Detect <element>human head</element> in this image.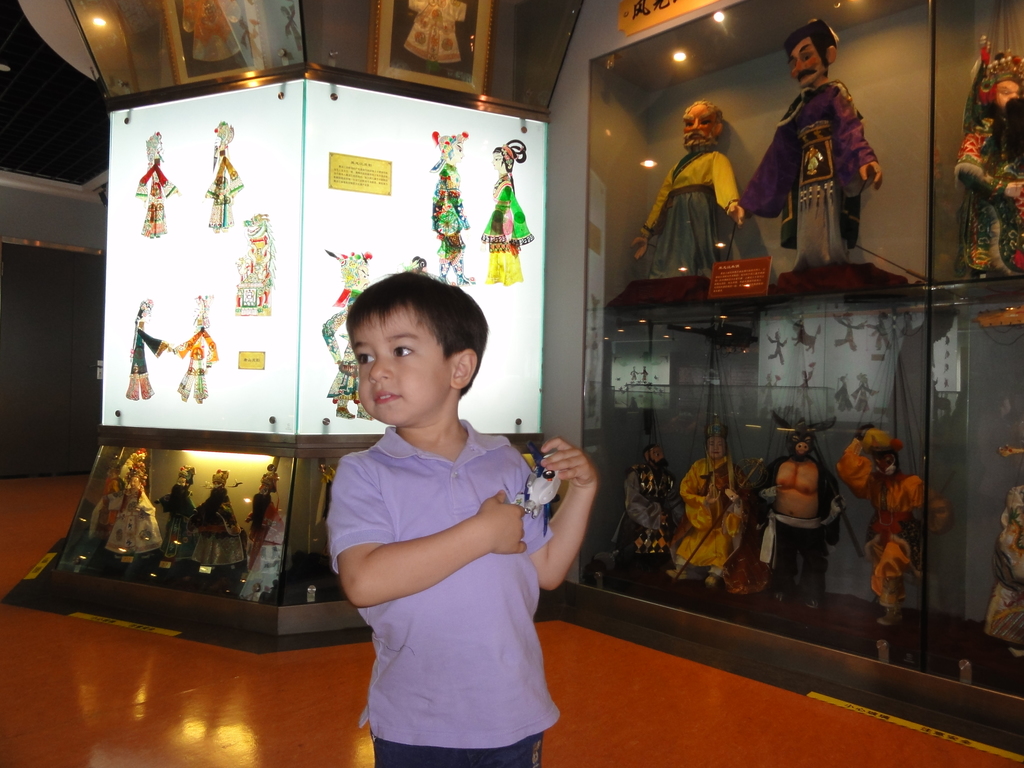
Detection: <bbox>133, 466, 149, 493</bbox>.
